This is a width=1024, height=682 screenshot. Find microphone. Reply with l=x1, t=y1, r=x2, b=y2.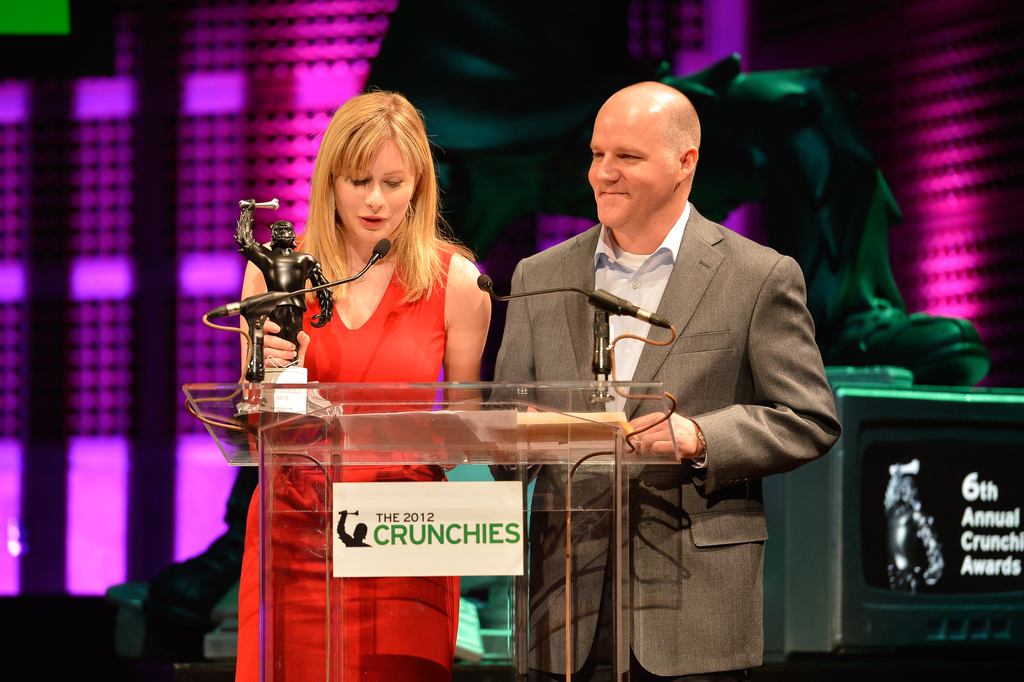
l=472, t=273, r=632, b=315.
